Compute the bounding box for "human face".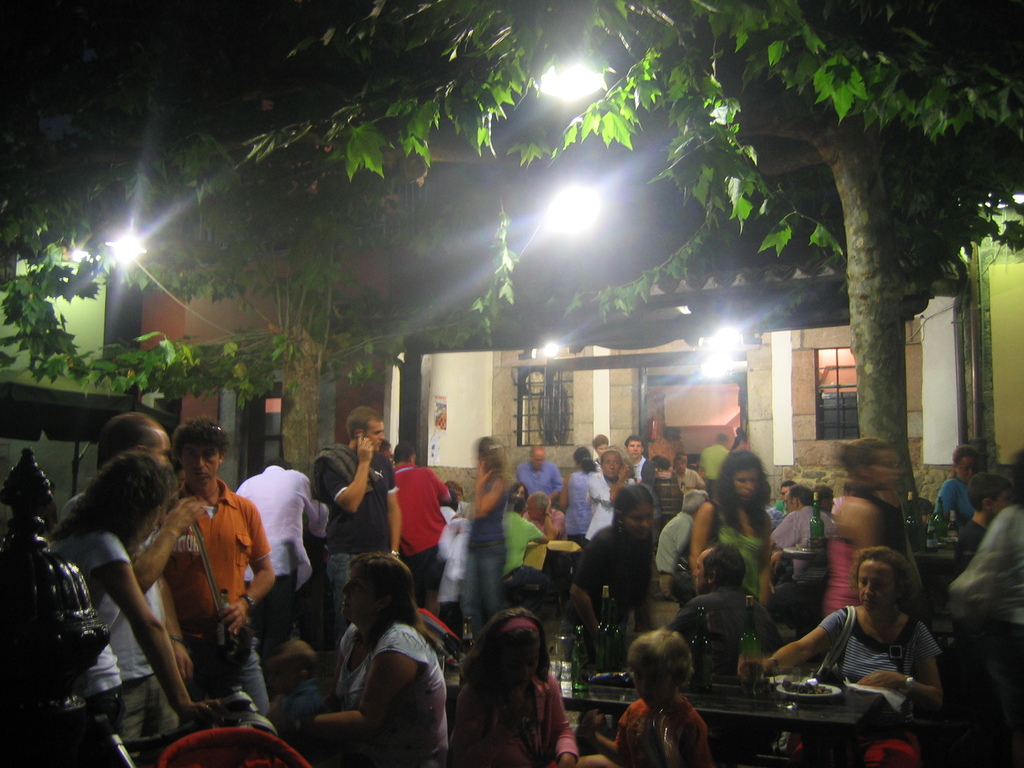
BBox(342, 566, 376, 615).
